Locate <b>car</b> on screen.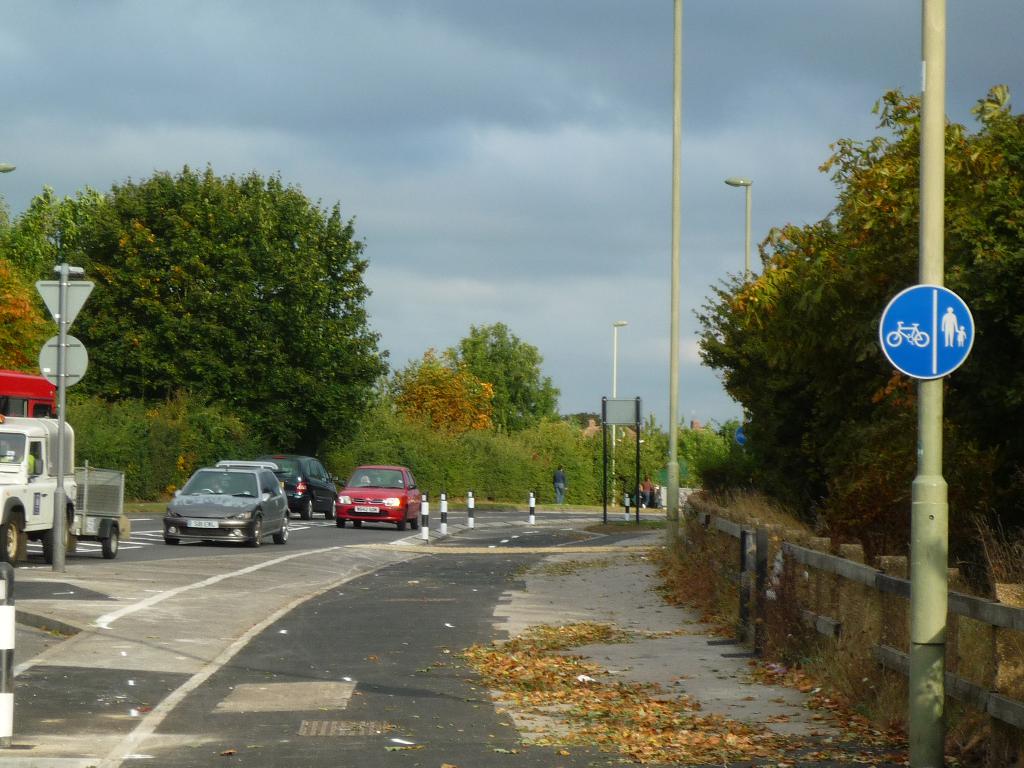
On screen at x1=342 y1=461 x2=416 y2=534.
